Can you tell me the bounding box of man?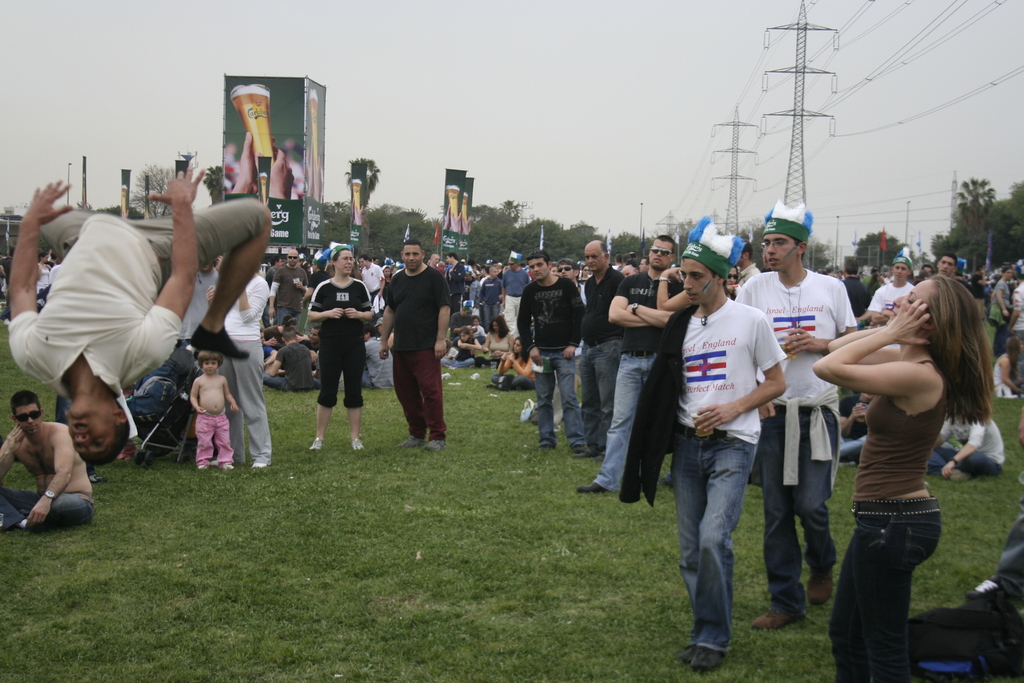
x1=658, y1=213, x2=786, y2=666.
